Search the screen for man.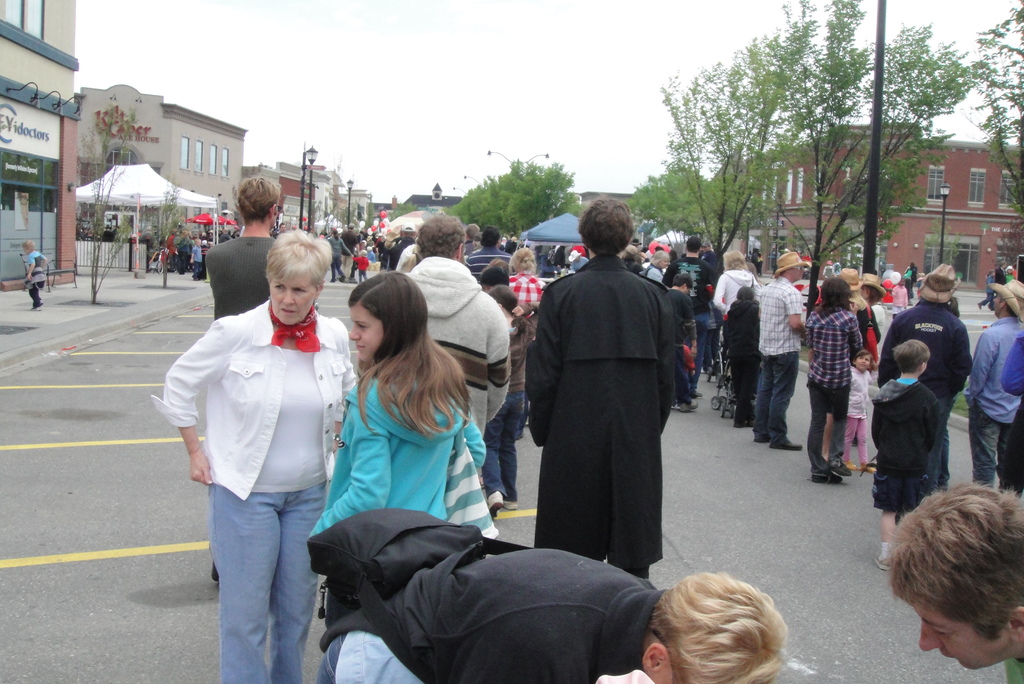
Found at <bbox>752, 247, 758, 270</bbox>.
